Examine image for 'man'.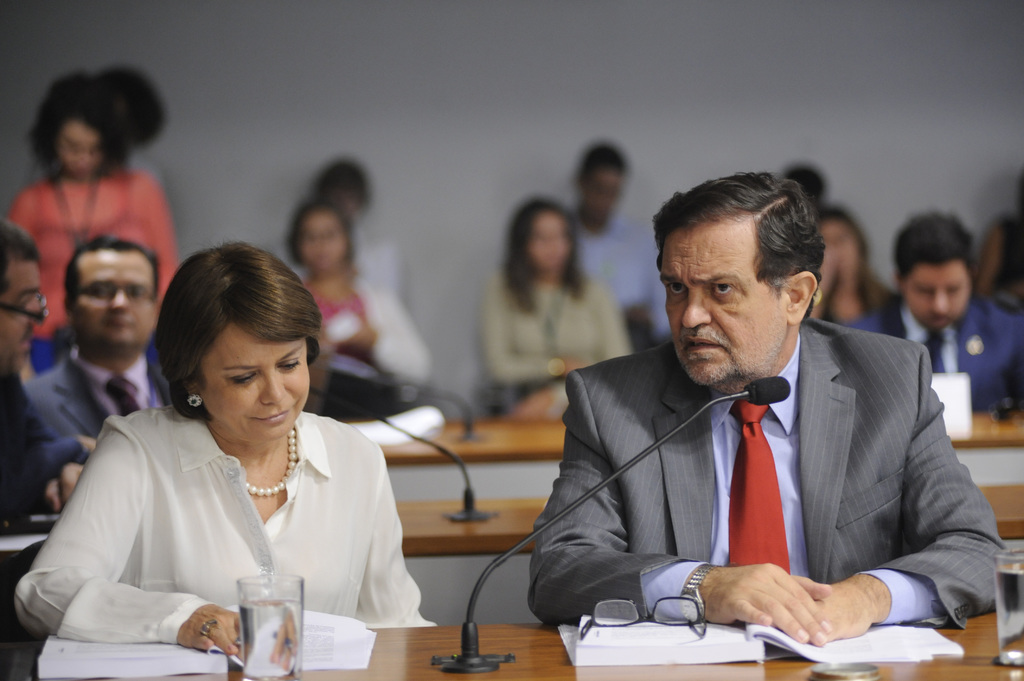
Examination result: Rect(0, 220, 94, 519).
